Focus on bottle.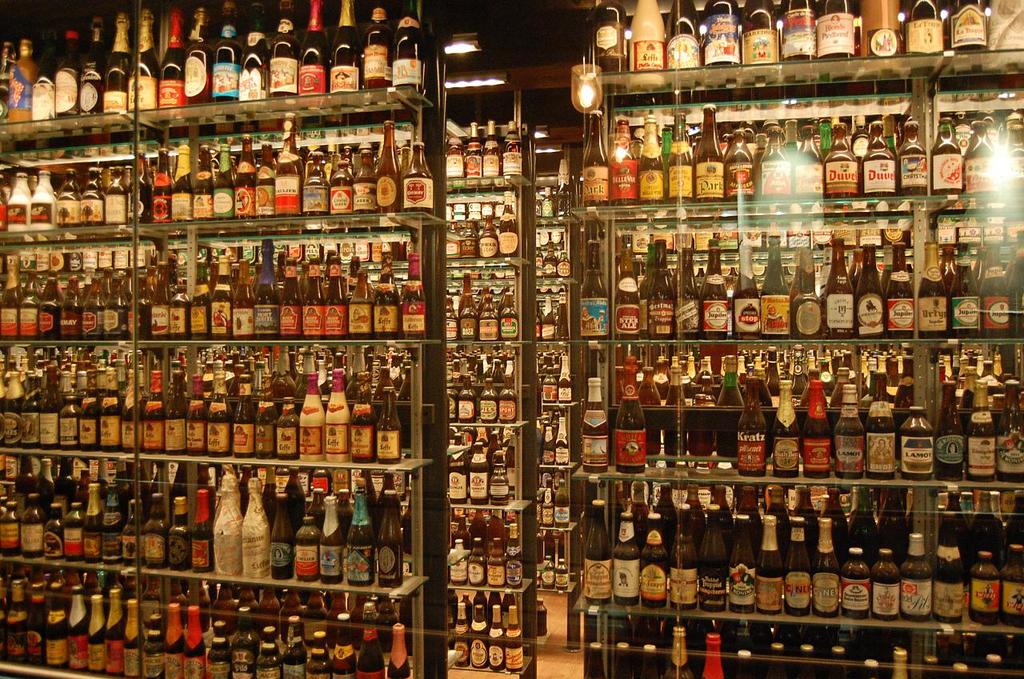
Focused at (448, 204, 471, 249).
